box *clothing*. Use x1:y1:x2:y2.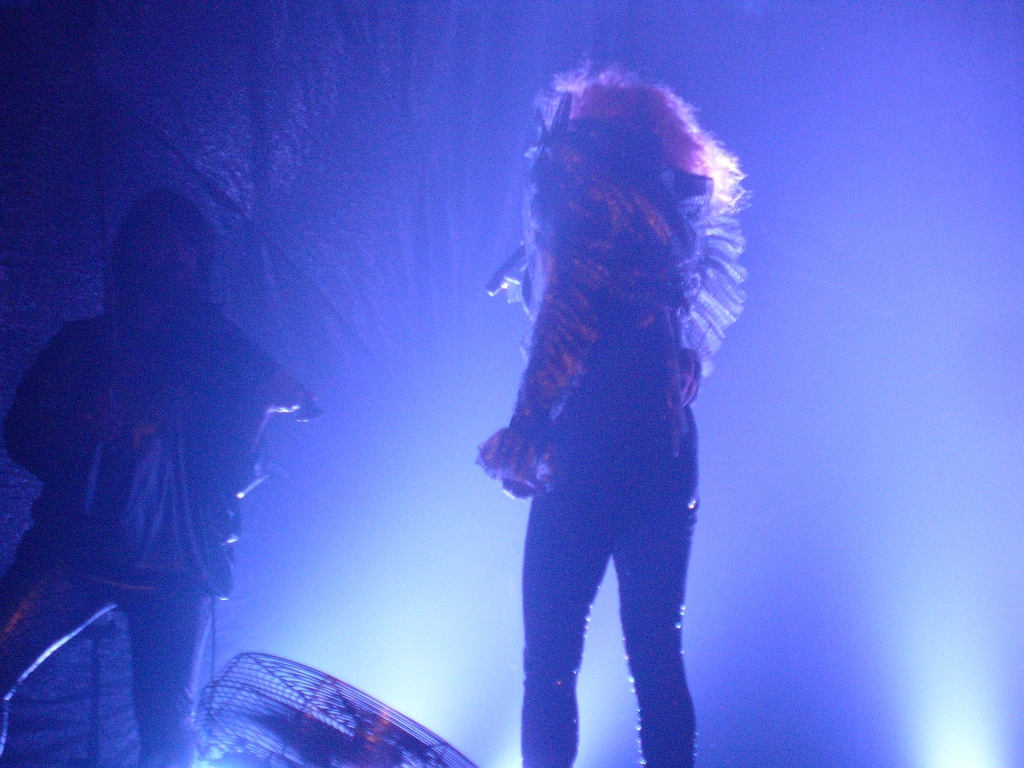
0:292:284:767.
